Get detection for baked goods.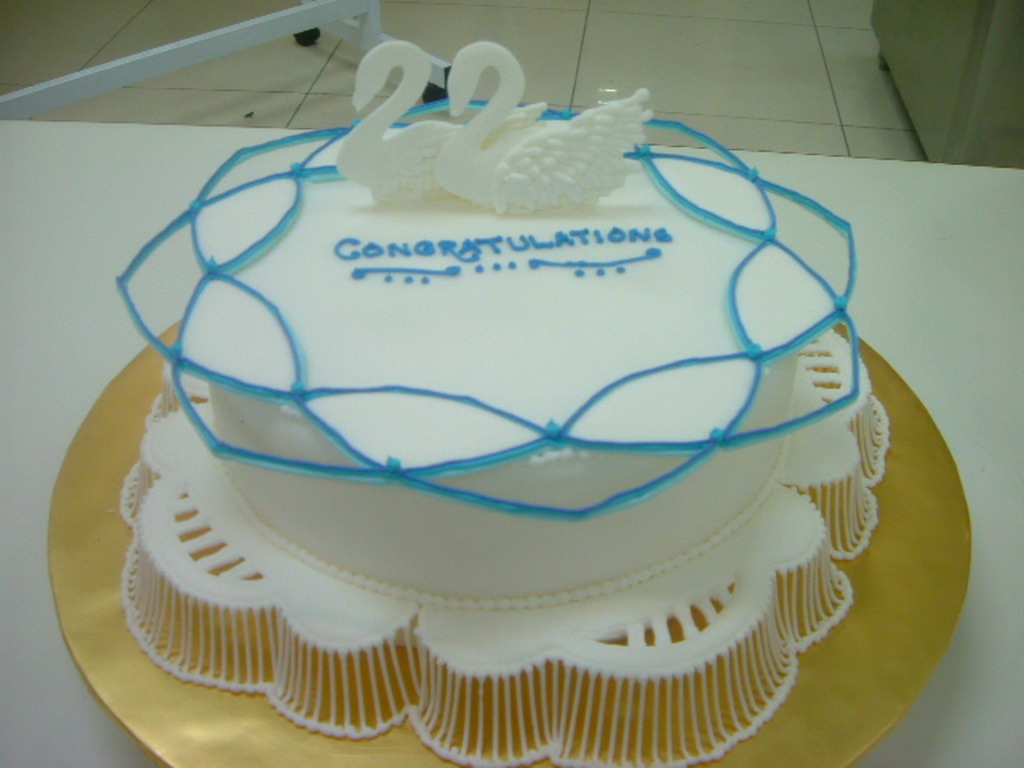
Detection: locate(110, 75, 939, 750).
